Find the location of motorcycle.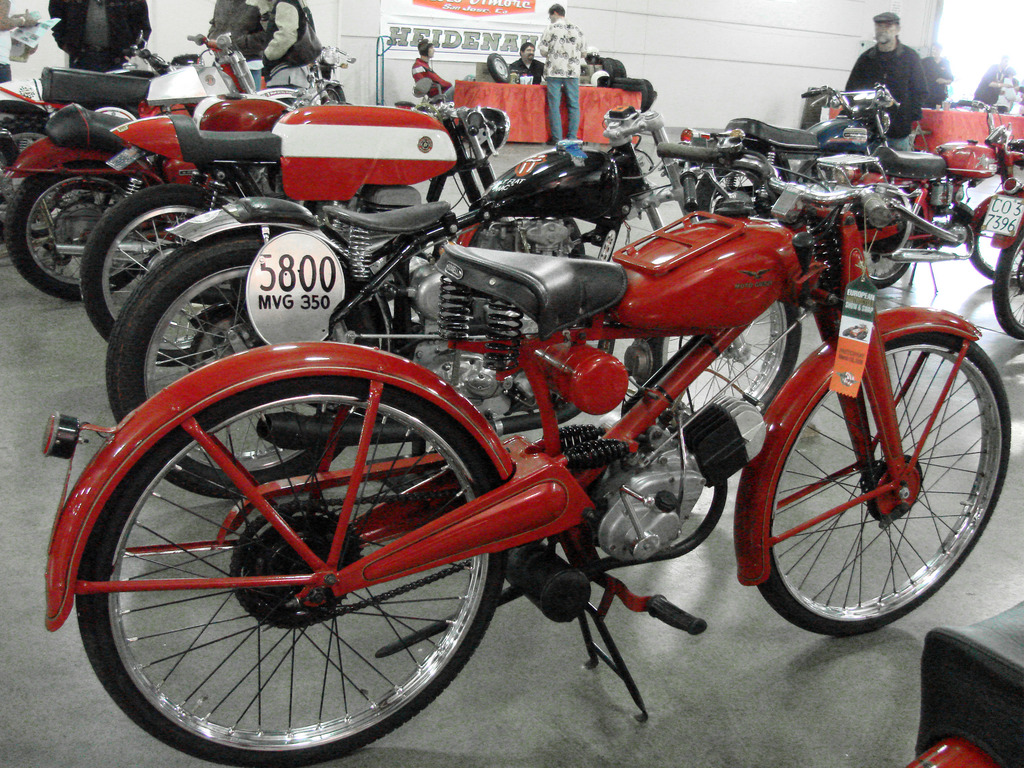
Location: <box>995,243,1023,339</box>.
